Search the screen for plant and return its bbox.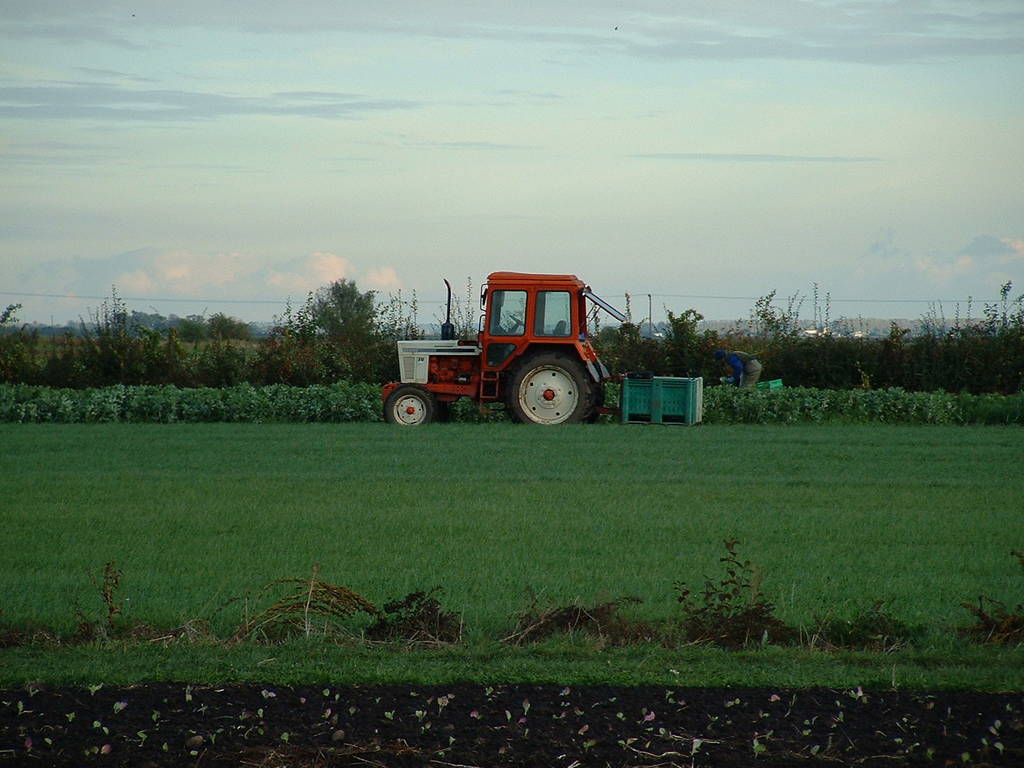
Found: {"left": 438, "top": 693, "right": 450, "bottom": 713}.
